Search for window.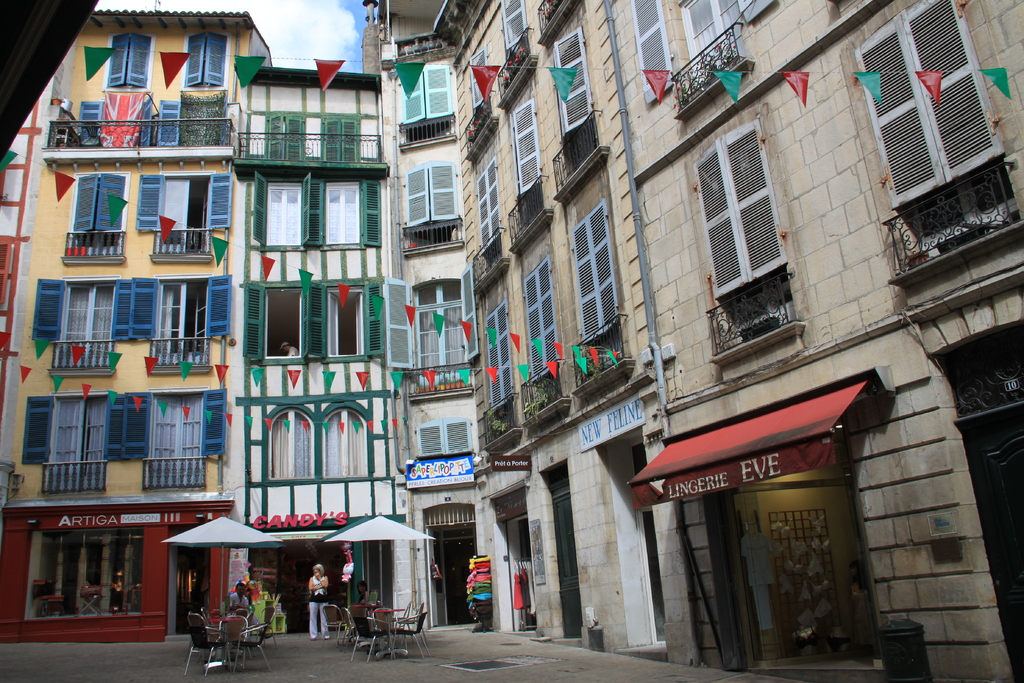
Found at detection(412, 278, 469, 364).
